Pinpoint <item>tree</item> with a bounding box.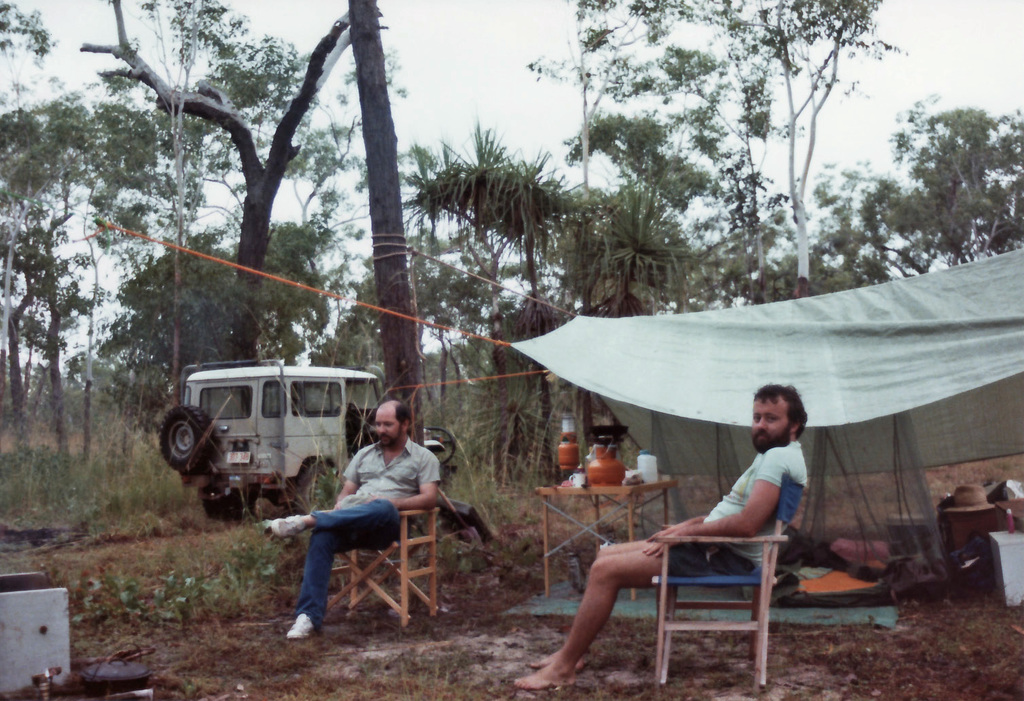
<bbox>78, 0, 405, 368</bbox>.
